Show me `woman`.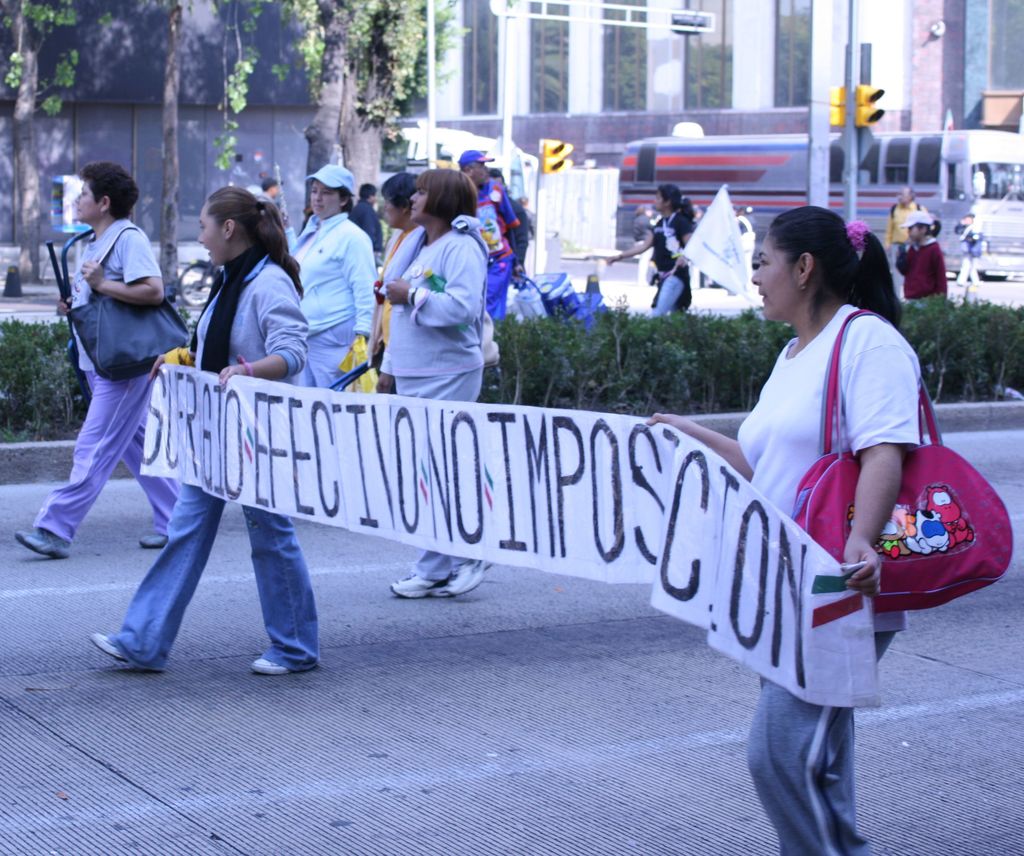
`woman` is here: detection(17, 162, 191, 566).
